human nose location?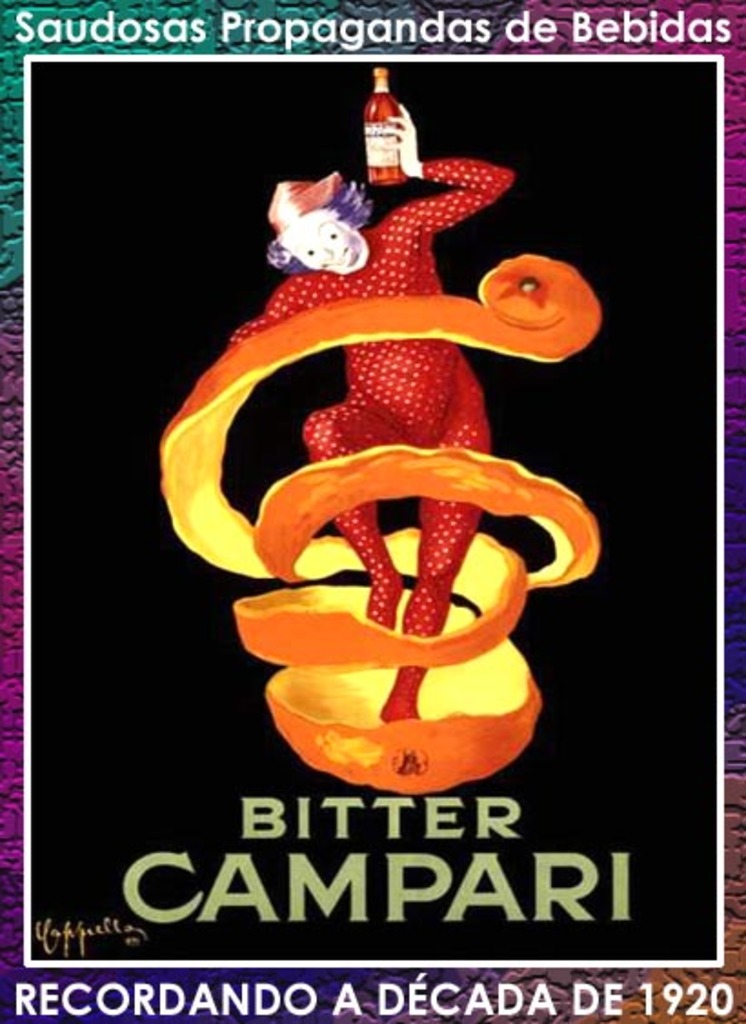
BBox(318, 244, 331, 255)
